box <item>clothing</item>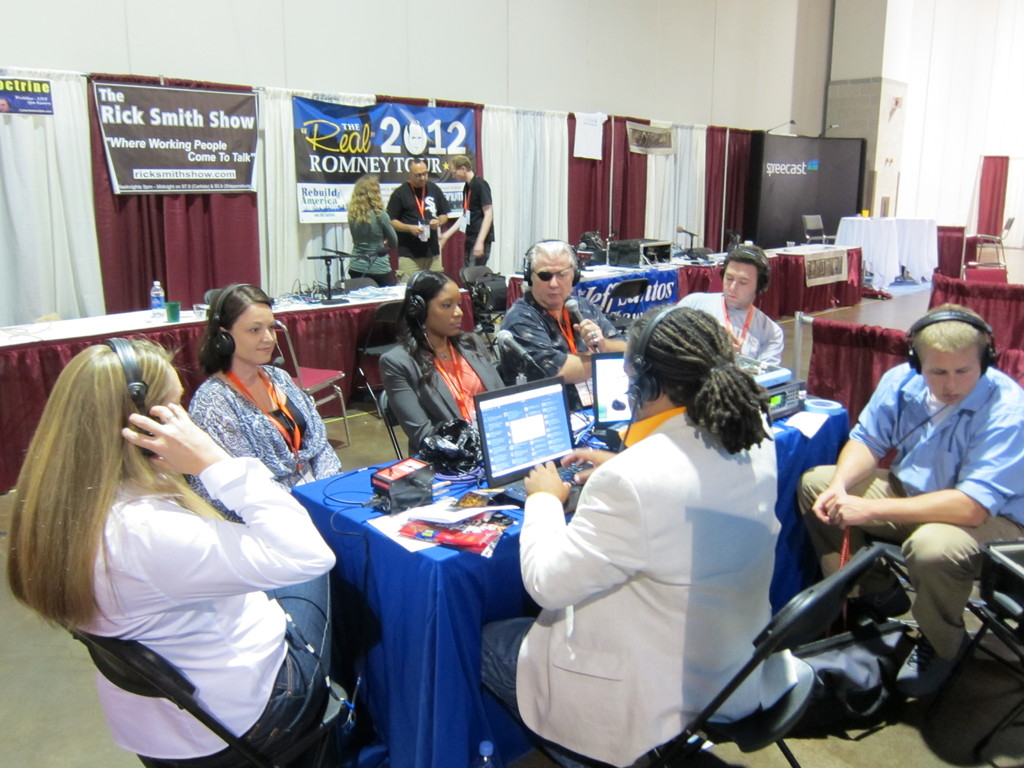
pyautogui.locateOnScreen(794, 367, 1023, 668)
